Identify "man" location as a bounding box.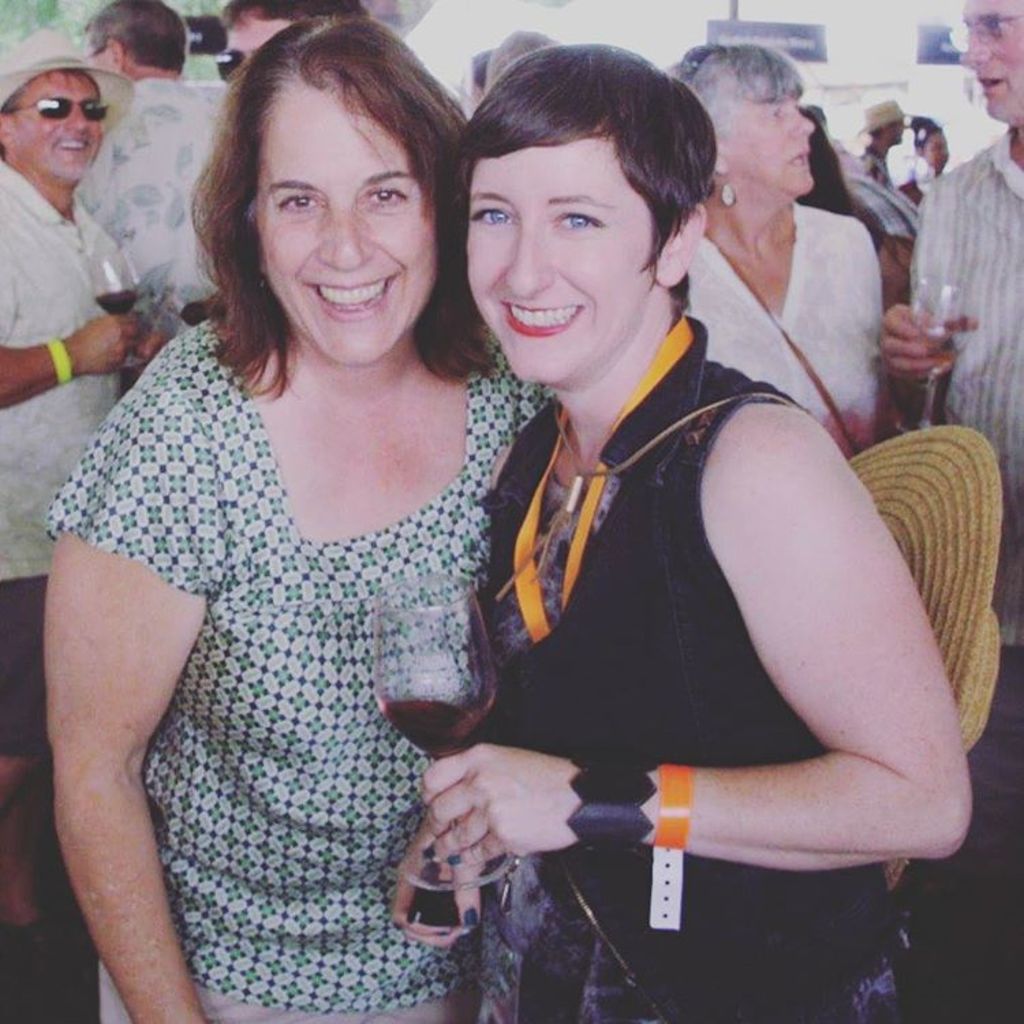
214,0,380,98.
